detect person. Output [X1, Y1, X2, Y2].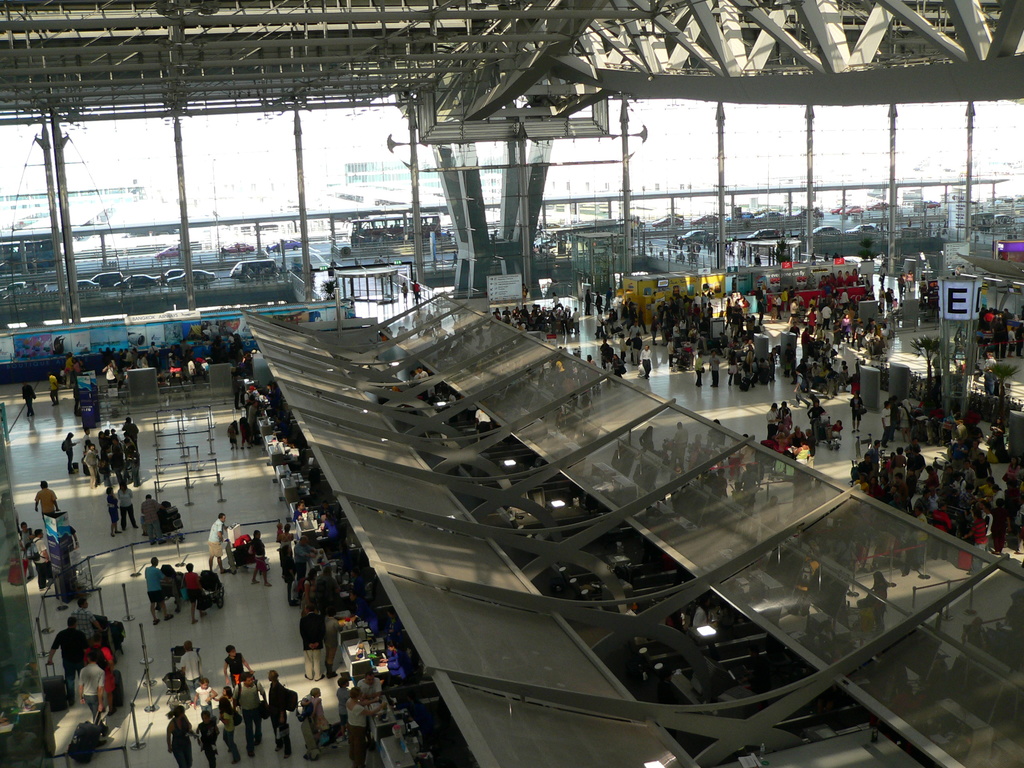
[137, 554, 174, 621].
